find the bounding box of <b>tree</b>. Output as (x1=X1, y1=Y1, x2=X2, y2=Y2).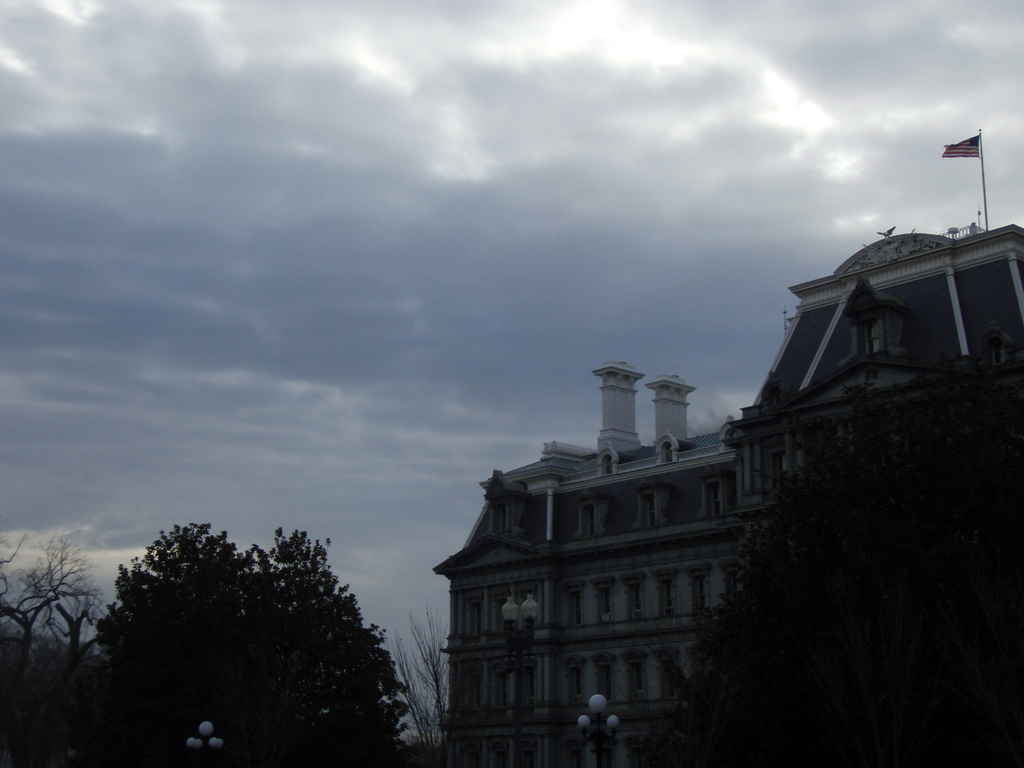
(x1=0, y1=527, x2=143, y2=767).
